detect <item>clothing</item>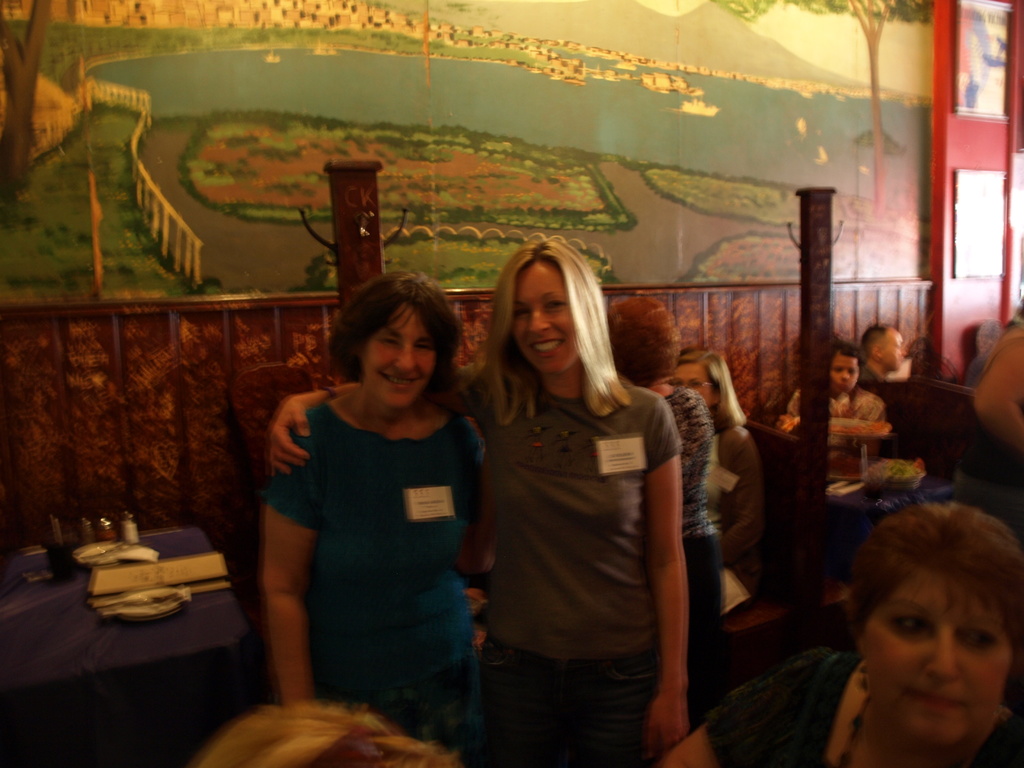
box(438, 356, 687, 767)
